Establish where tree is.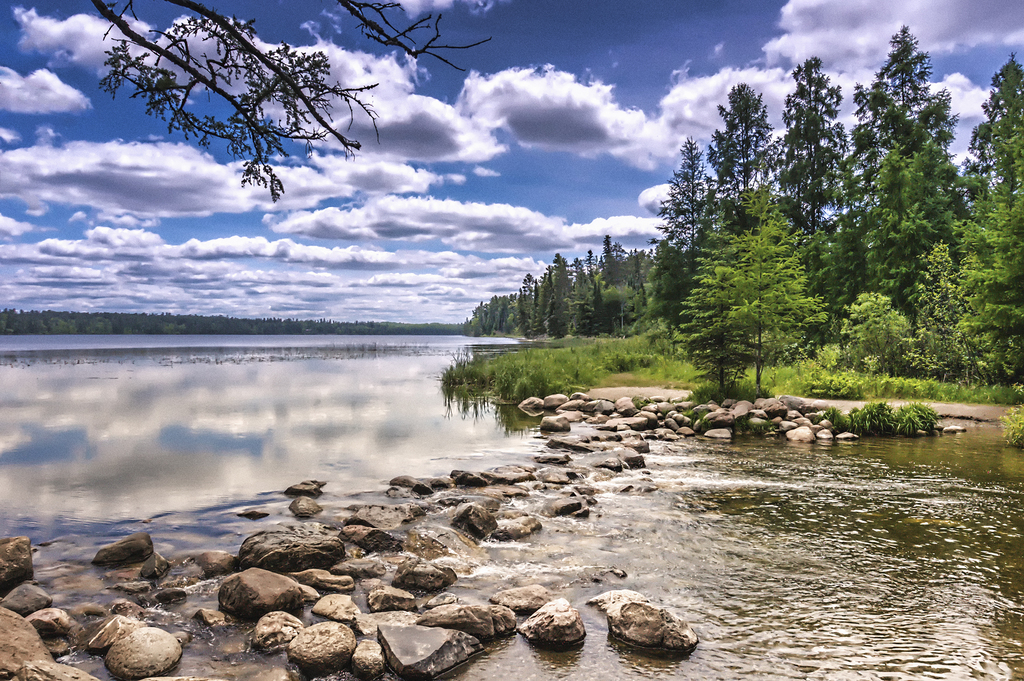
Established at {"left": 678, "top": 209, "right": 766, "bottom": 390}.
